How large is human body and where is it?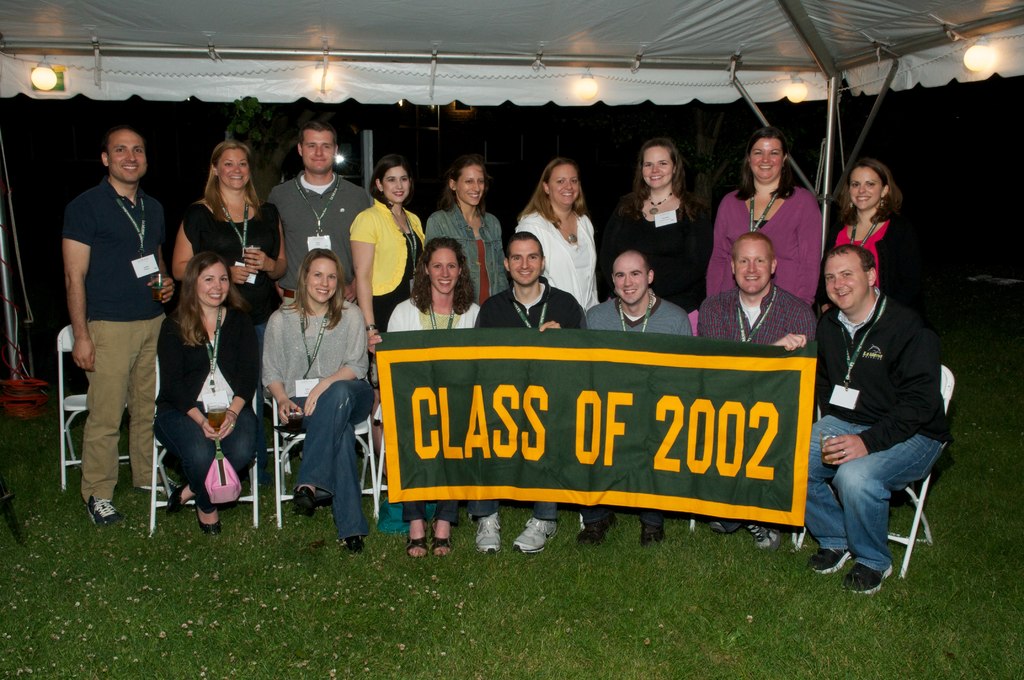
Bounding box: [left=153, top=236, right=276, bottom=530].
